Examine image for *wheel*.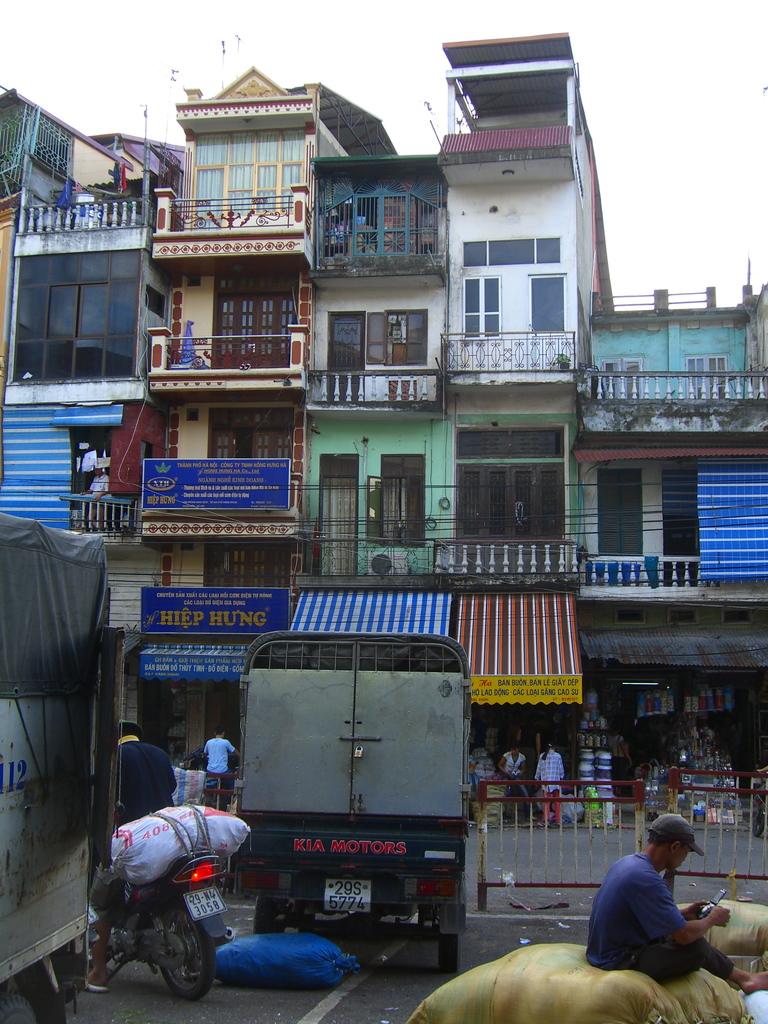
Examination result: 150, 895, 216, 1004.
